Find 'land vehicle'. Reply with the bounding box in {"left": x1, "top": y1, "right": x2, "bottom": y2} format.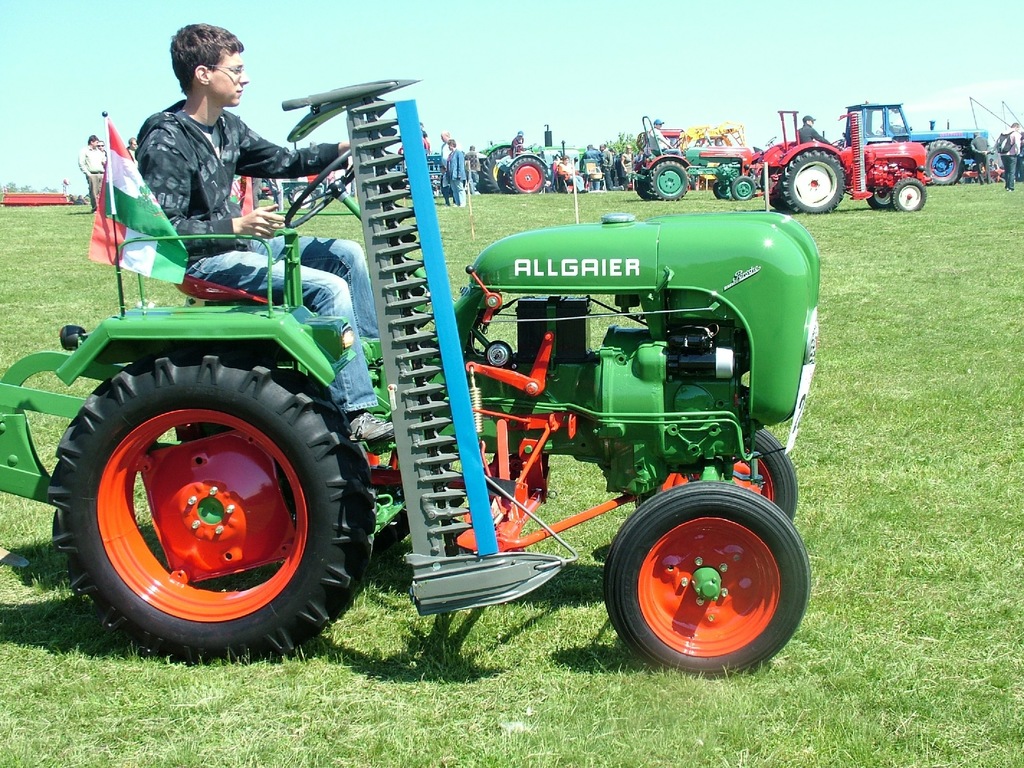
{"left": 500, "top": 127, "right": 589, "bottom": 193}.
